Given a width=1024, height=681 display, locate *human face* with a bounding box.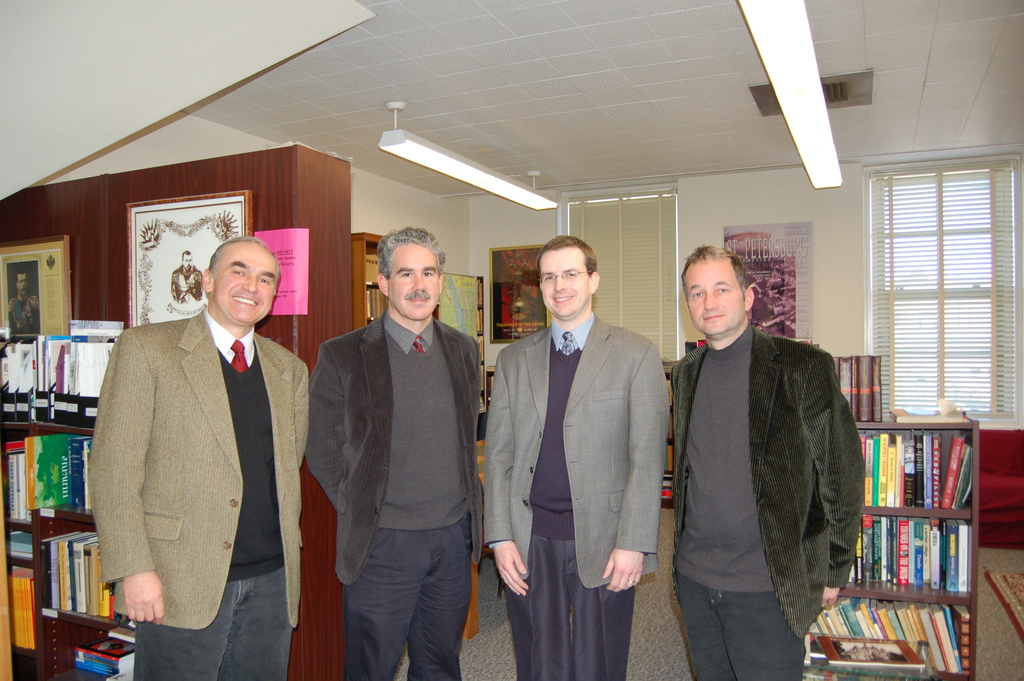
Located: {"x1": 539, "y1": 246, "x2": 591, "y2": 318}.
